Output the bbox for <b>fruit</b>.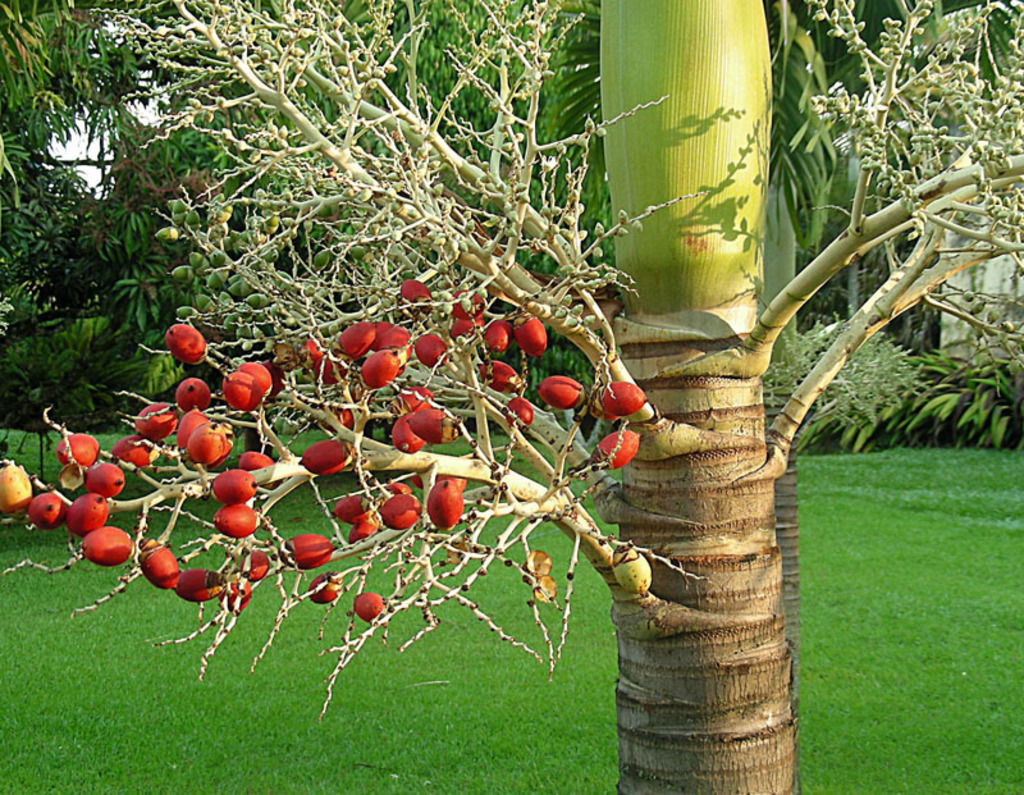
(left=449, top=312, right=477, bottom=338).
